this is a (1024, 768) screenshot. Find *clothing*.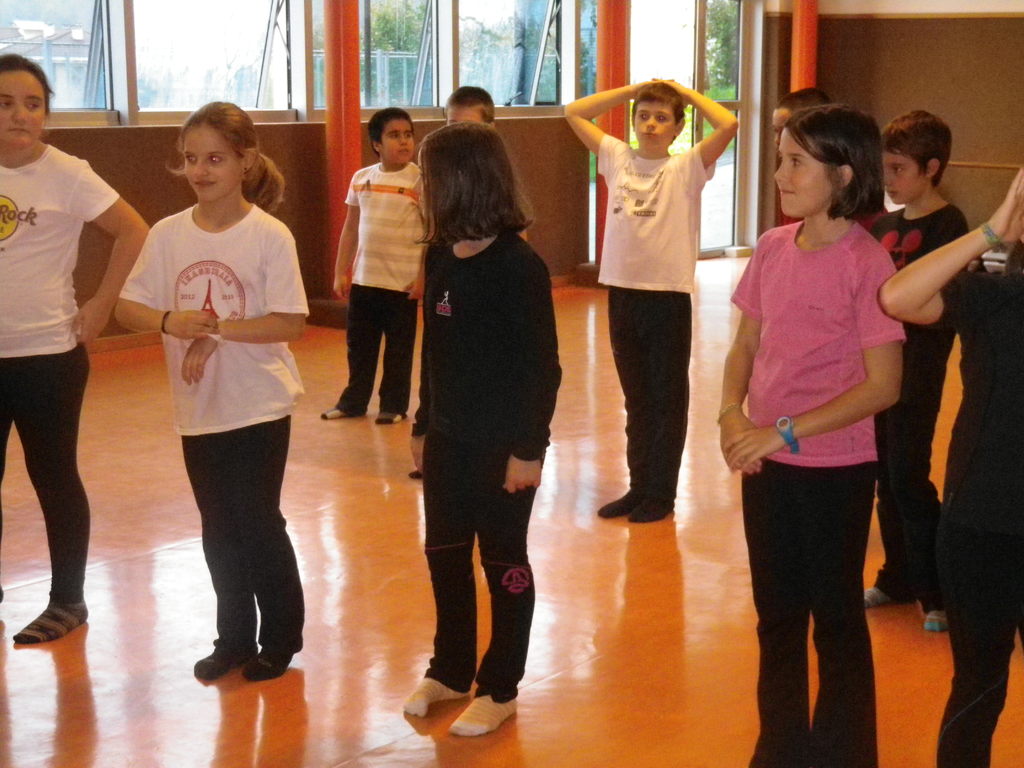
Bounding box: rect(405, 236, 572, 484).
